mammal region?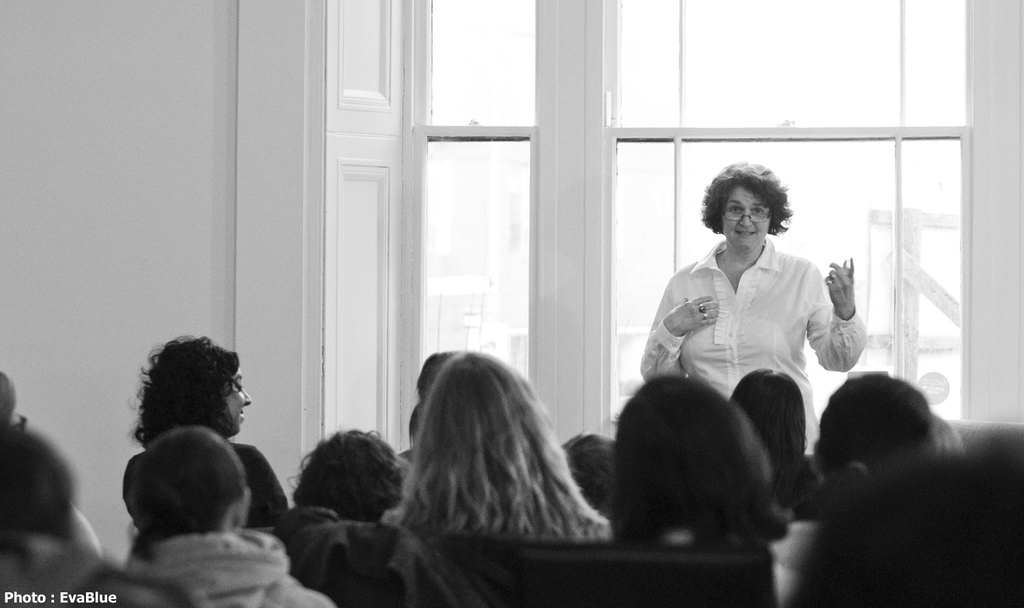
[left=785, top=369, right=937, bottom=522]
